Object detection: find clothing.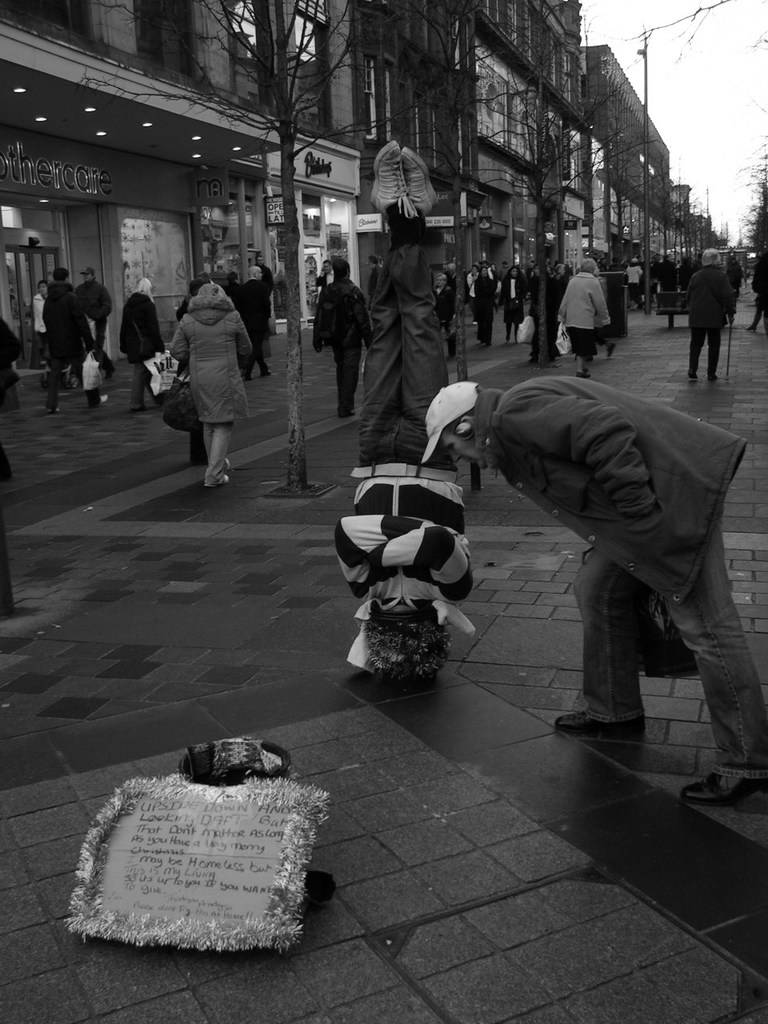
(left=167, top=288, right=260, bottom=482).
